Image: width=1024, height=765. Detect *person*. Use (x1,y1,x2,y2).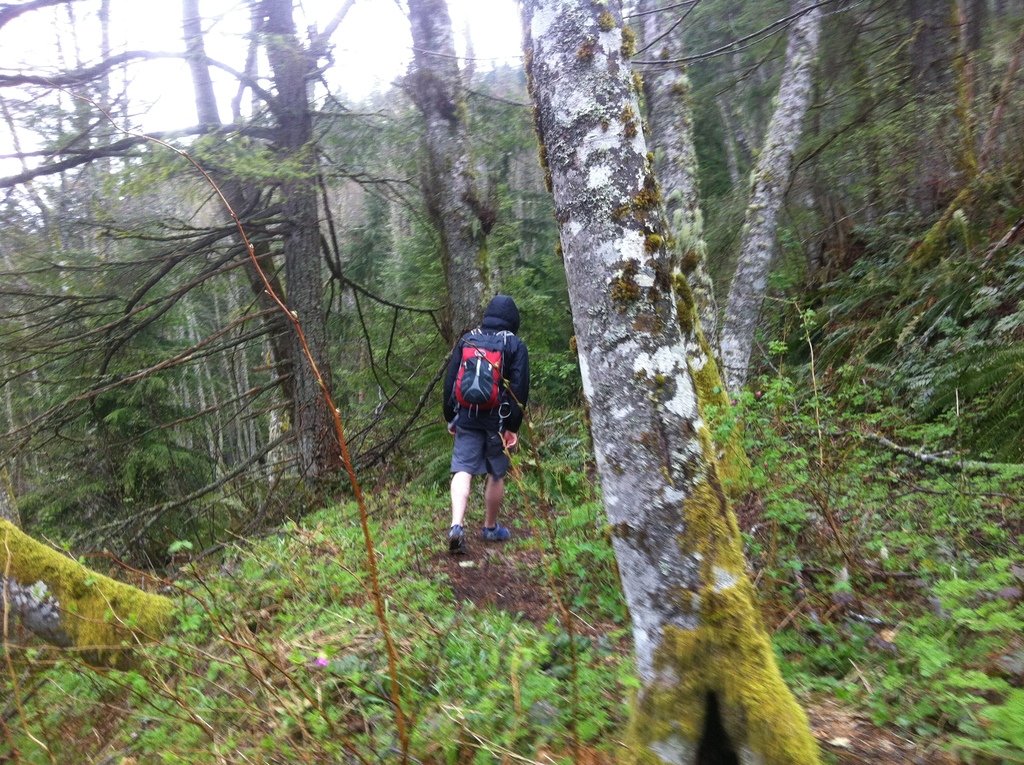
(438,291,531,558).
